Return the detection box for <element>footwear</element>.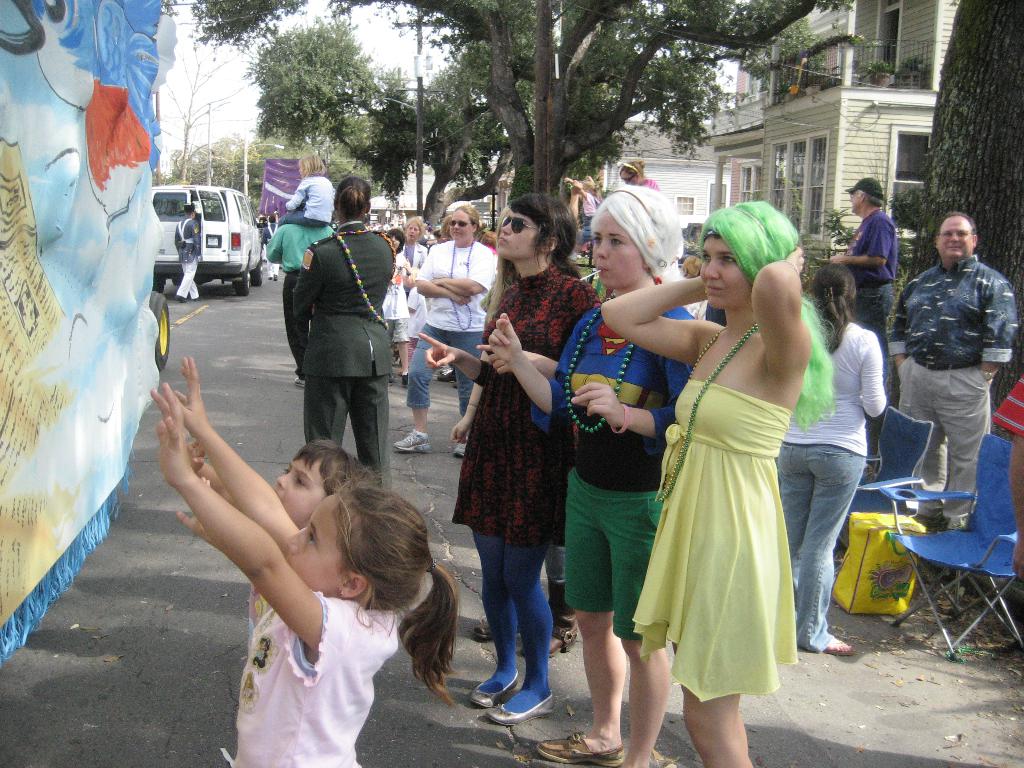
select_region(392, 434, 429, 451).
